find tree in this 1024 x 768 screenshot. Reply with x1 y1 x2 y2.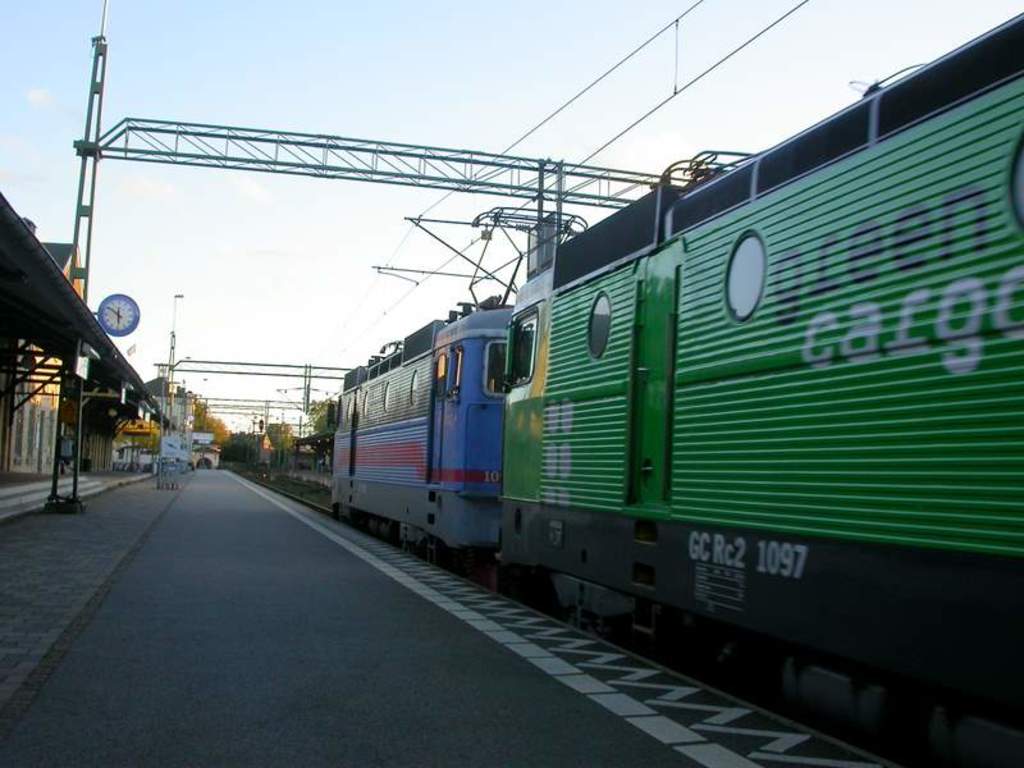
268 421 293 461.
